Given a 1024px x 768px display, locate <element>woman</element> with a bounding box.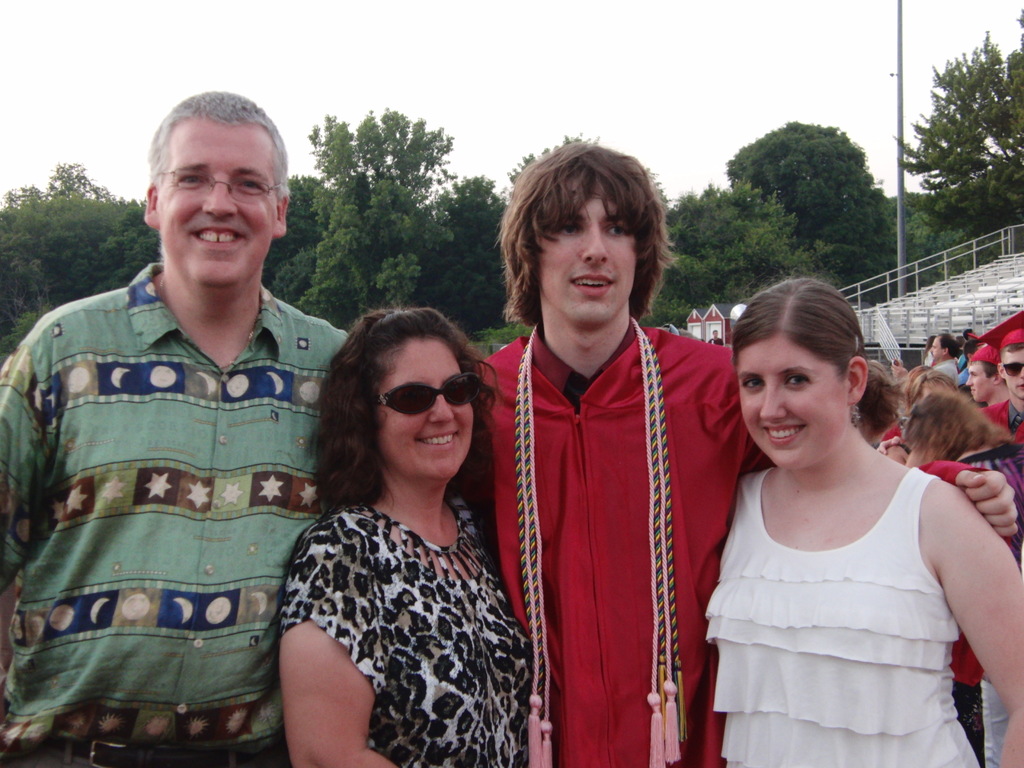
Located: pyautogui.locateOnScreen(687, 281, 1005, 756).
